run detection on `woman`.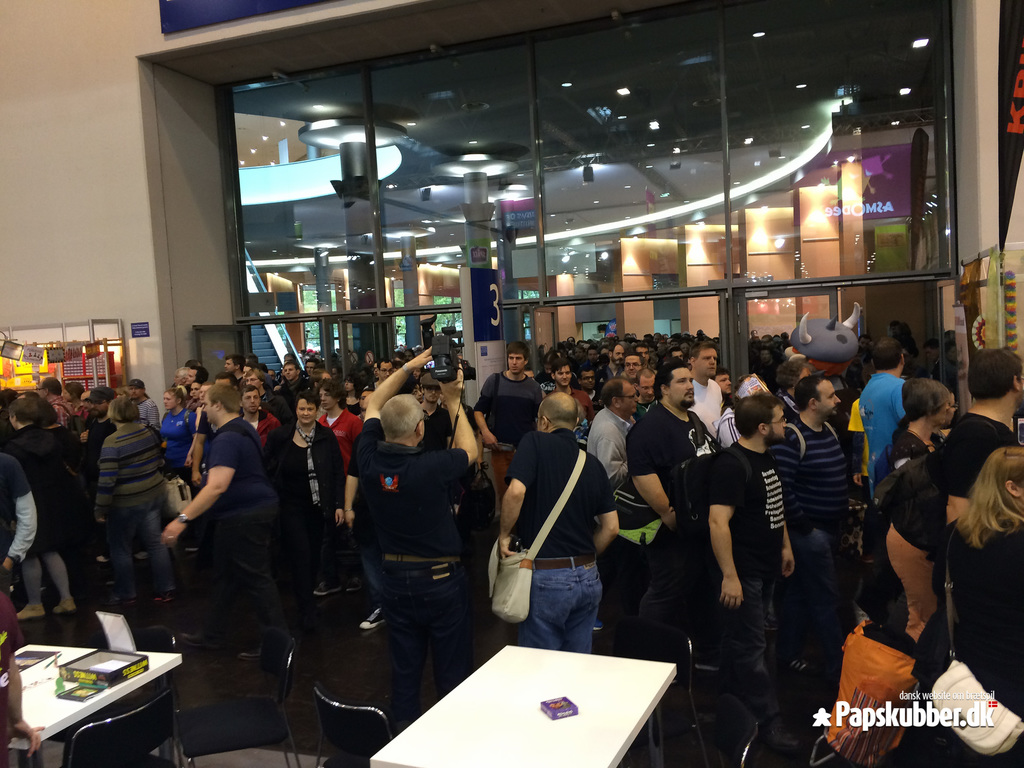
Result: crop(262, 393, 346, 593).
